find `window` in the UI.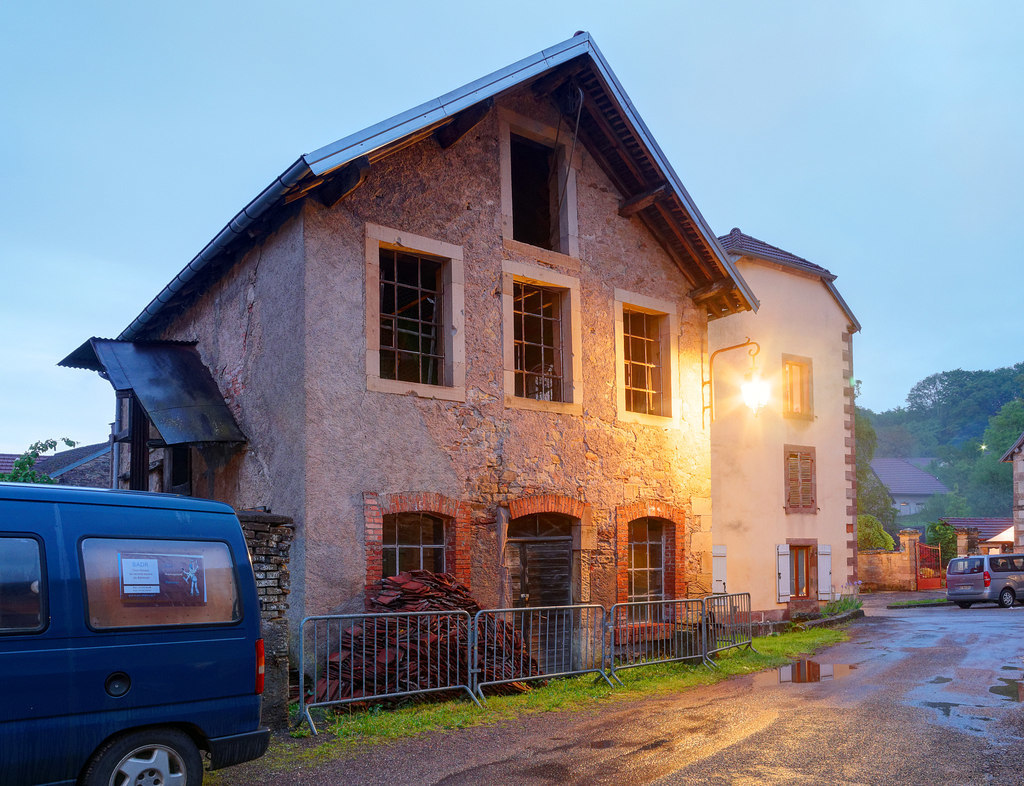
UI element at region(361, 489, 472, 599).
